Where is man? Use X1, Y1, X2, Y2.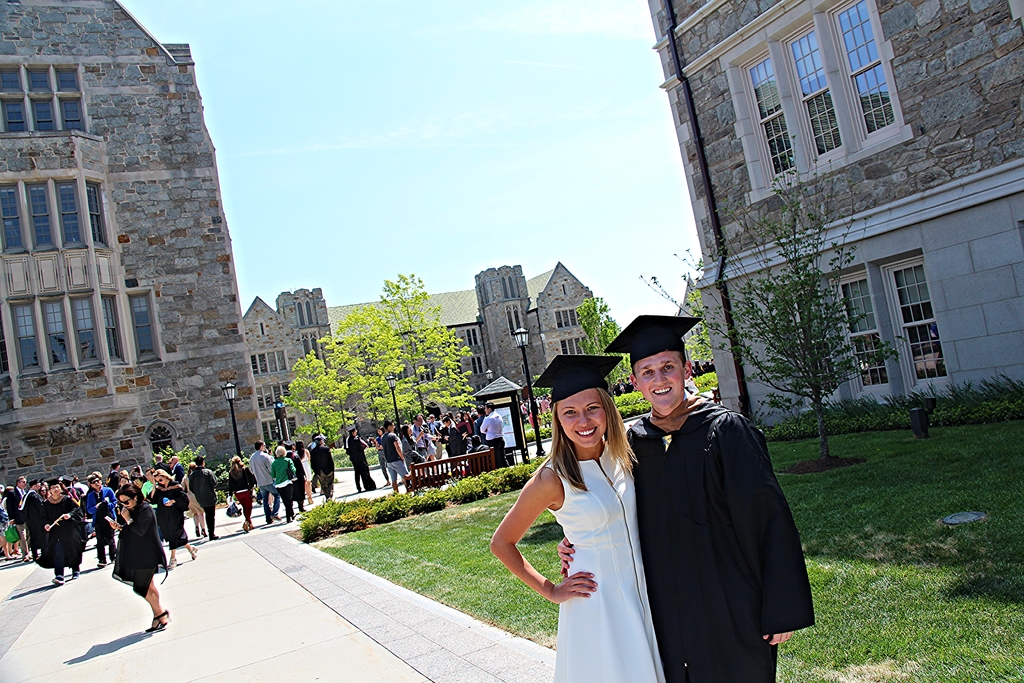
86, 473, 117, 565.
